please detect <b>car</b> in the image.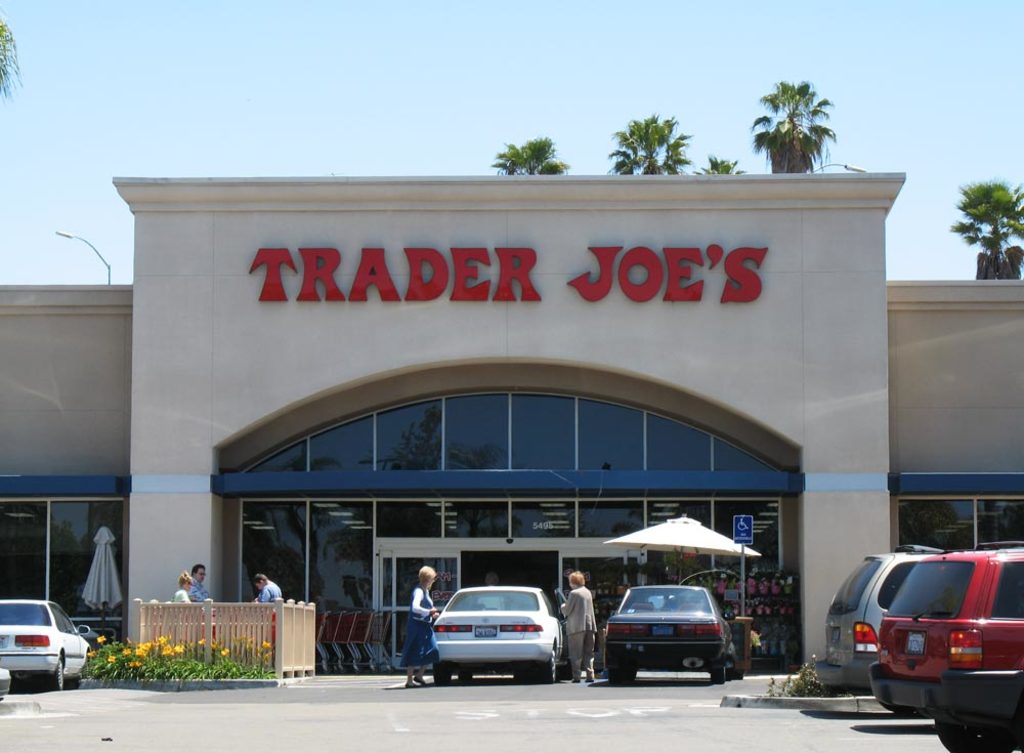
box(0, 597, 90, 694).
